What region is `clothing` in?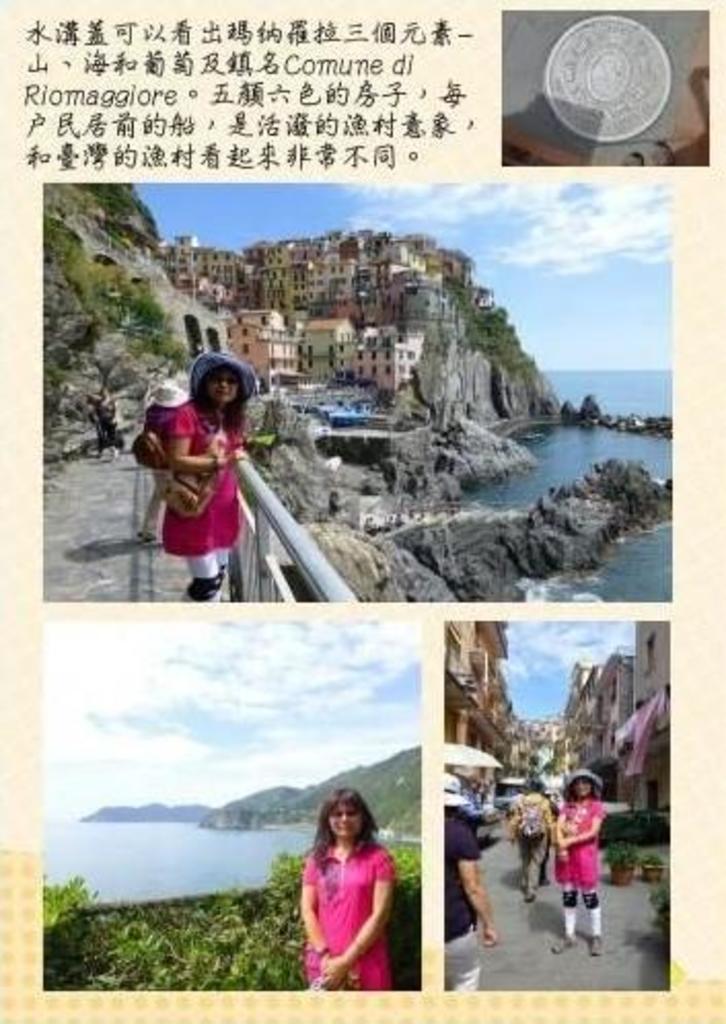
region(434, 806, 487, 979).
